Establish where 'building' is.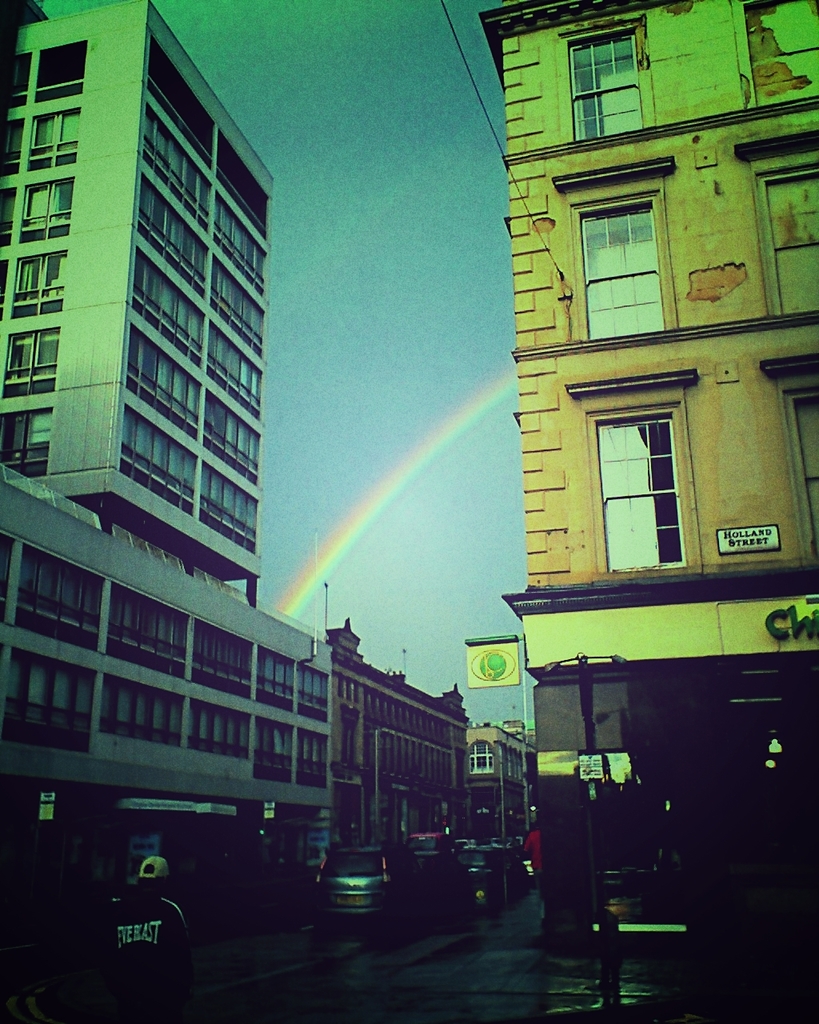
Established at {"x1": 342, "y1": 610, "x2": 465, "y2": 783}.
